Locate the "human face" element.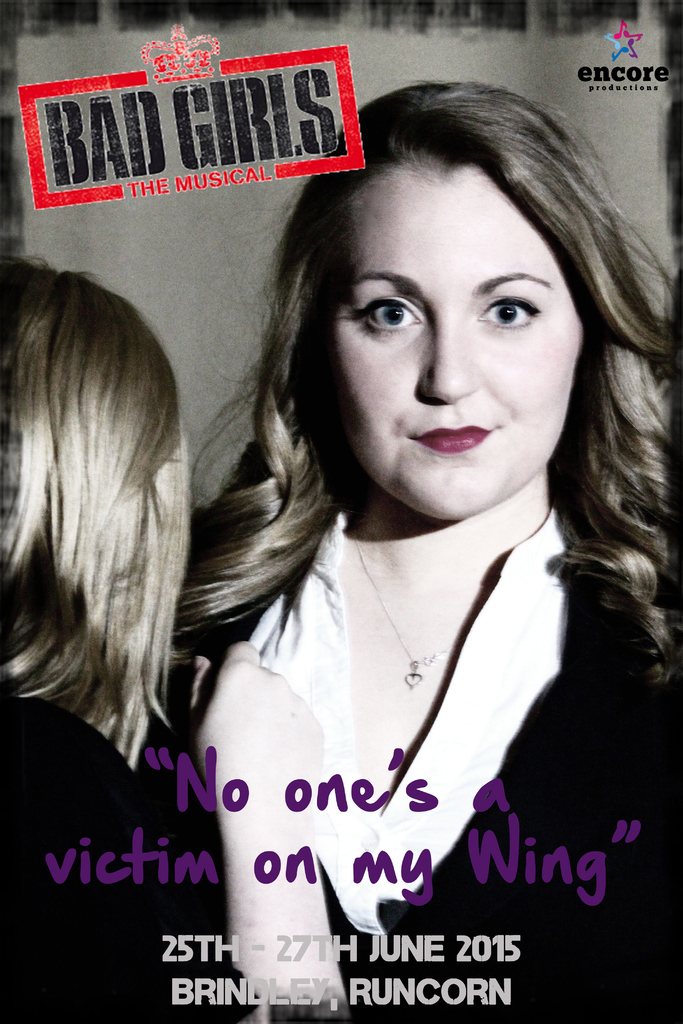
Element bbox: <box>324,158,581,520</box>.
